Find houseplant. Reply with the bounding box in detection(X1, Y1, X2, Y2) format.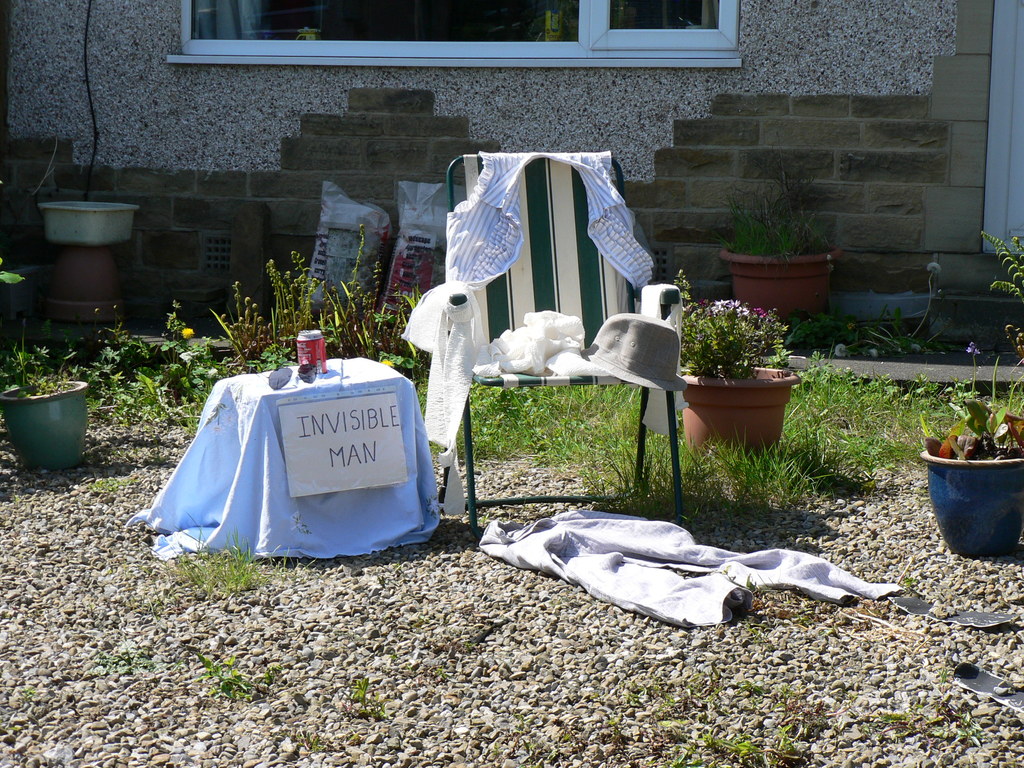
detection(0, 331, 96, 459).
